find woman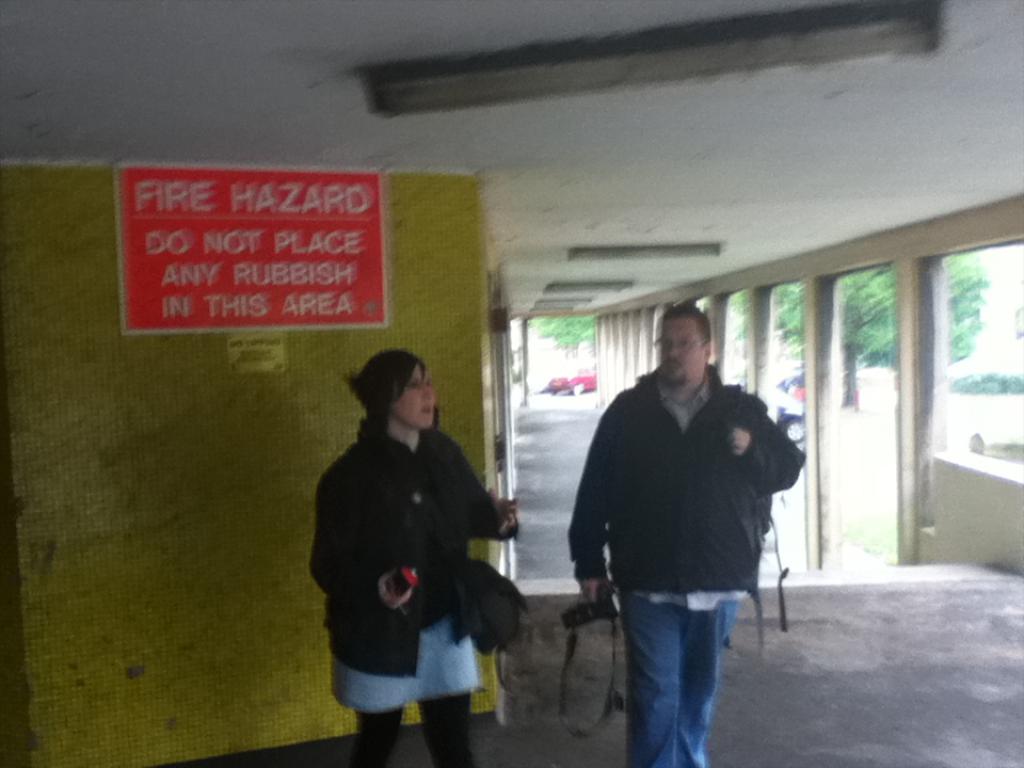
l=313, t=339, r=521, b=767
